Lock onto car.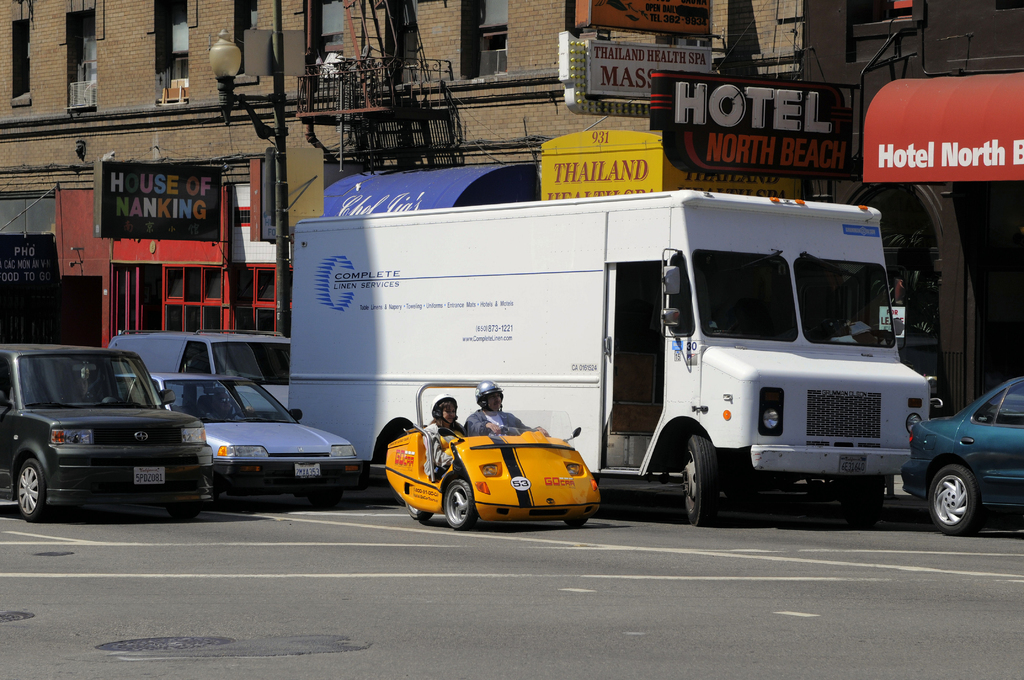
Locked: box(899, 373, 1023, 539).
